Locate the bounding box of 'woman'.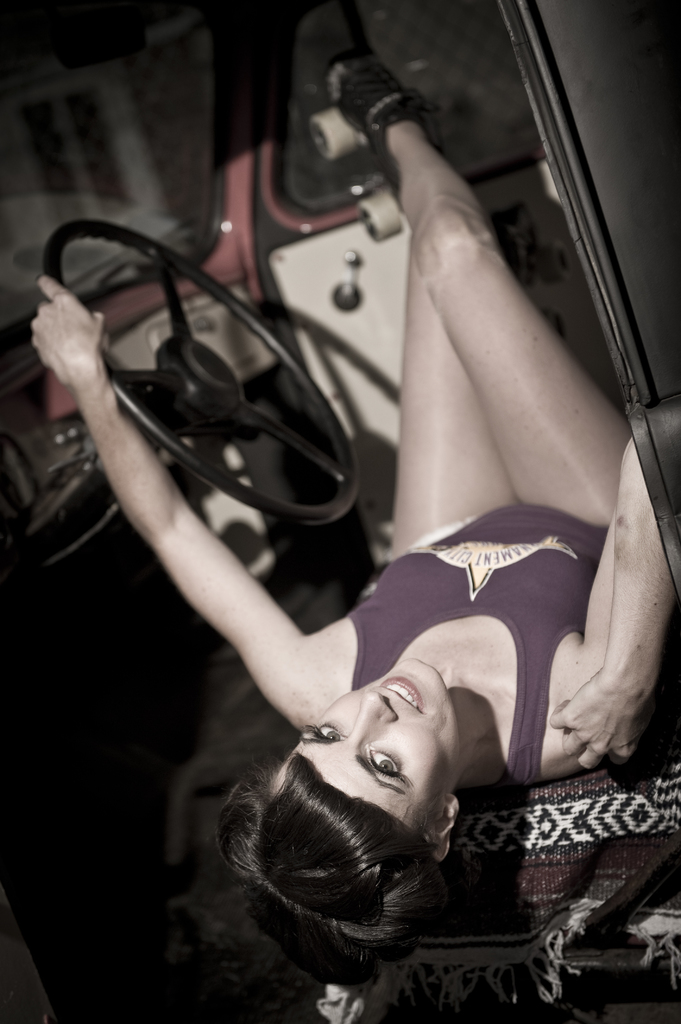
Bounding box: 91 7 634 1021.
